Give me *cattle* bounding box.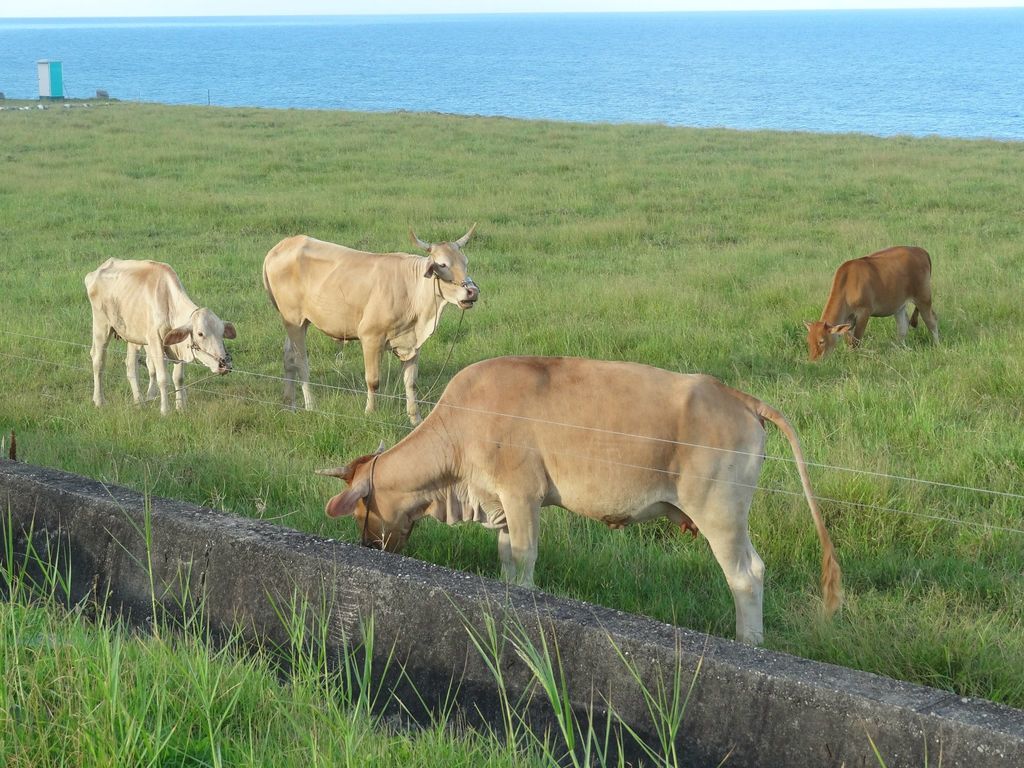
crop(805, 243, 939, 361).
